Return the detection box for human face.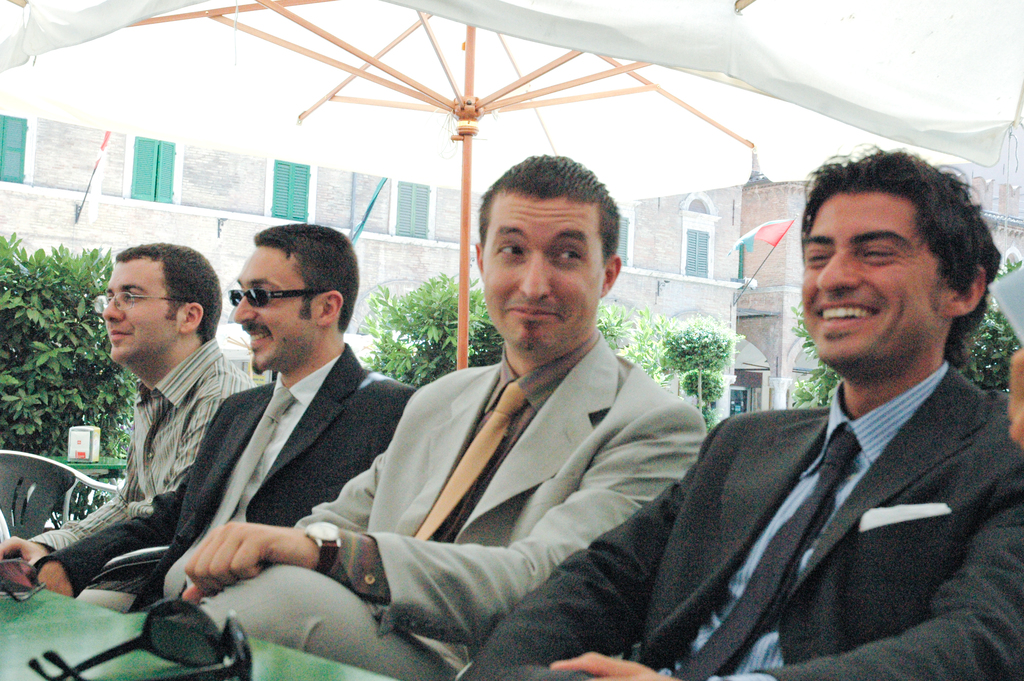
box(803, 191, 947, 370).
